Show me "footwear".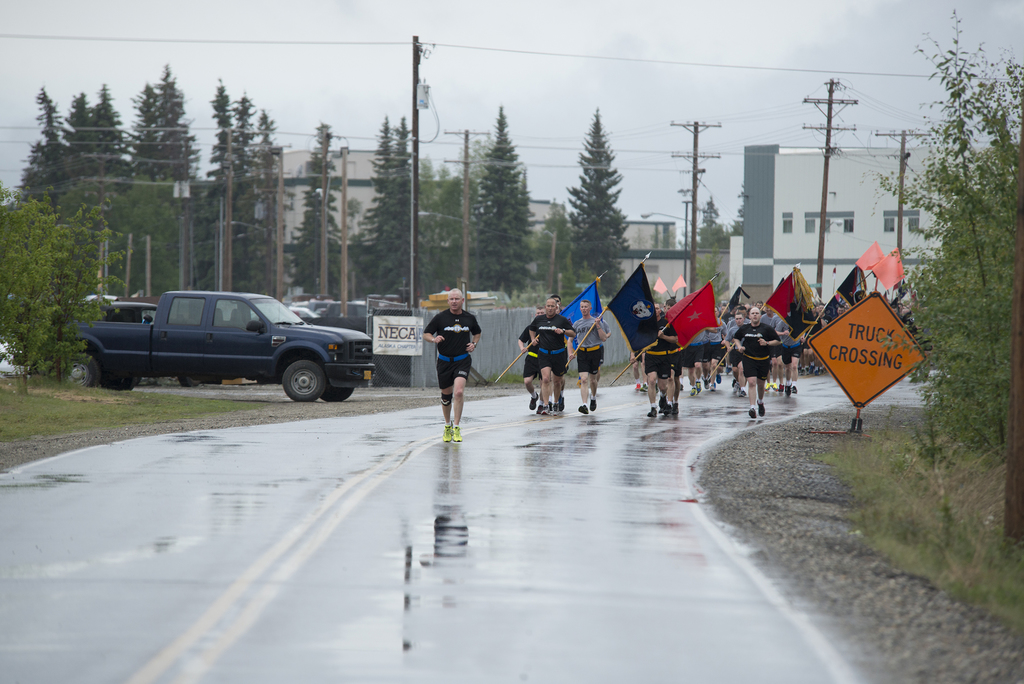
"footwear" is here: (660,397,665,409).
